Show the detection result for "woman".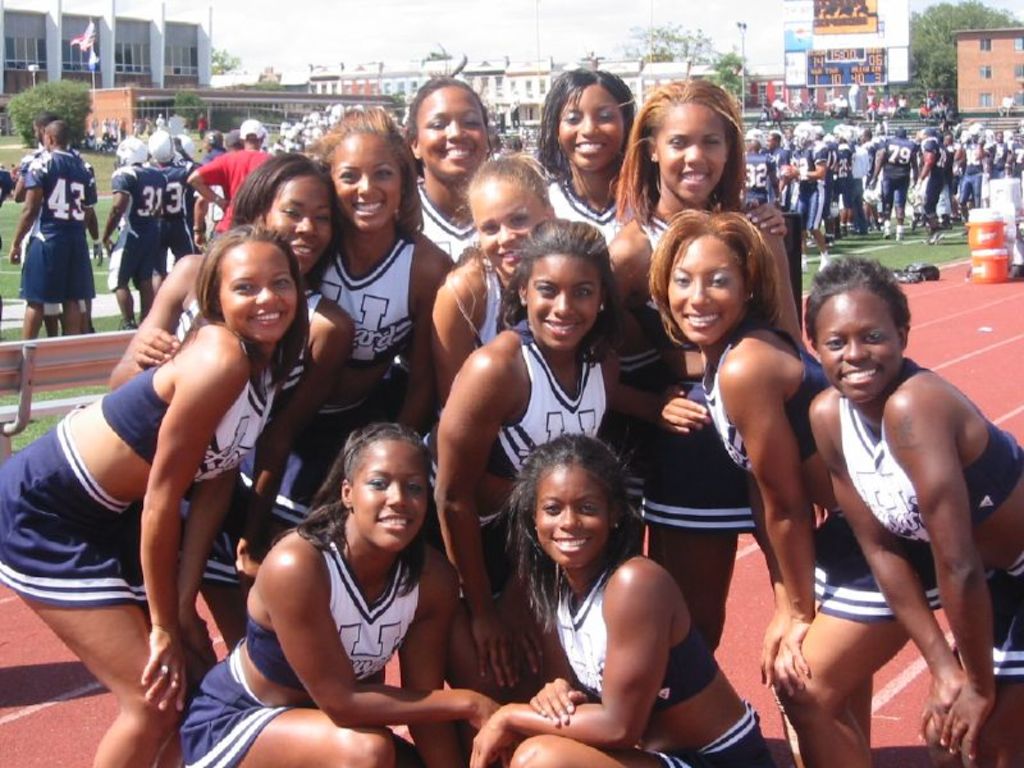
287, 110, 454, 538.
